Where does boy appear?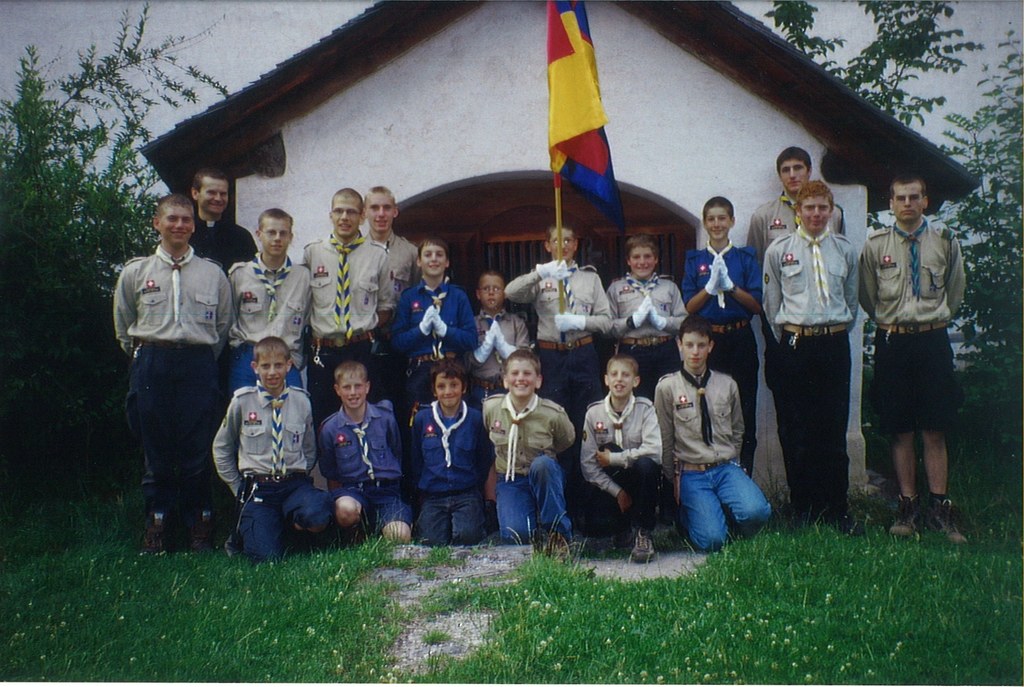
Appears at (354,185,422,367).
